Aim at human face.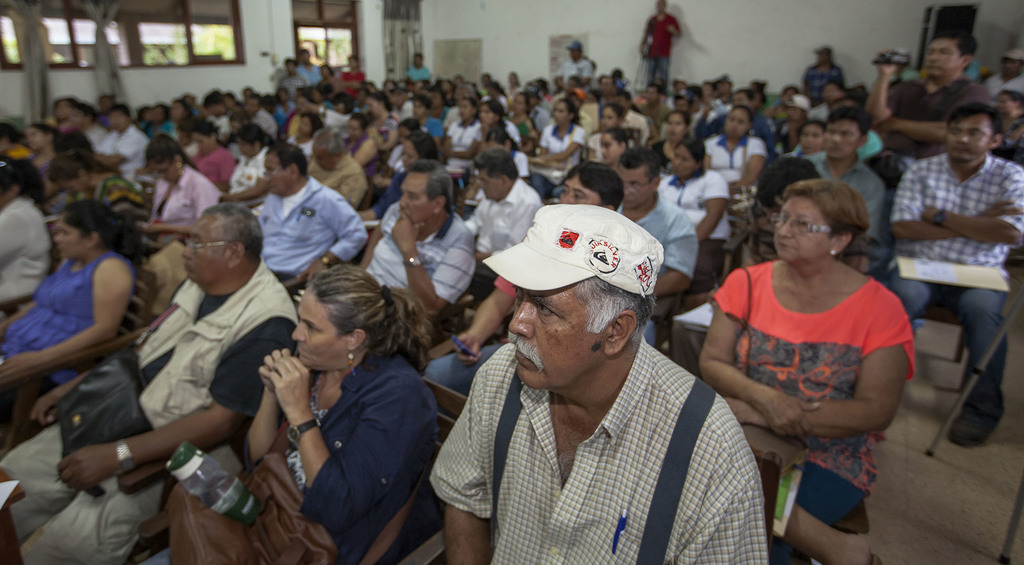
Aimed at locate(349, 121, 362, 141).
